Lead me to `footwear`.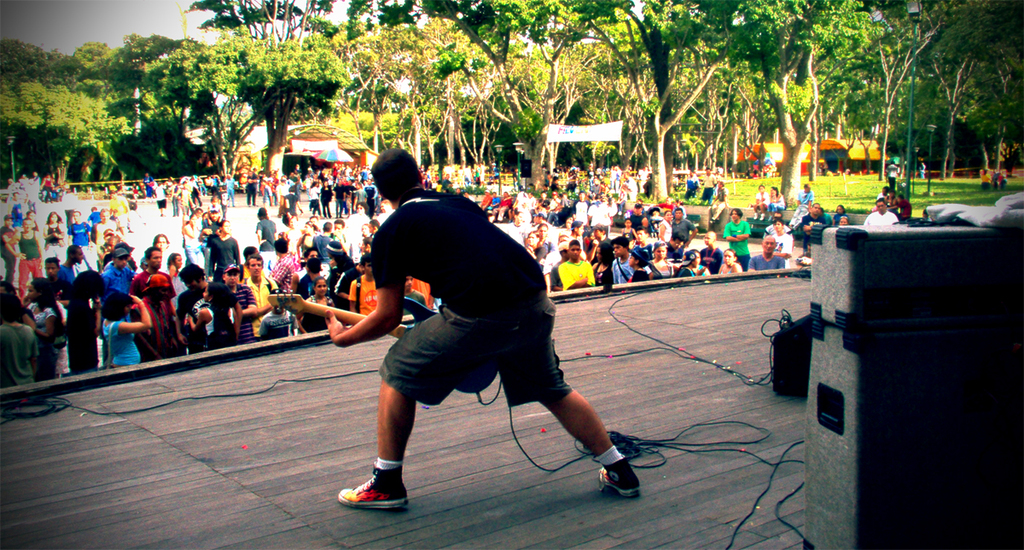
Lead to x1=335 y1=467 x2=411 y2=512.
